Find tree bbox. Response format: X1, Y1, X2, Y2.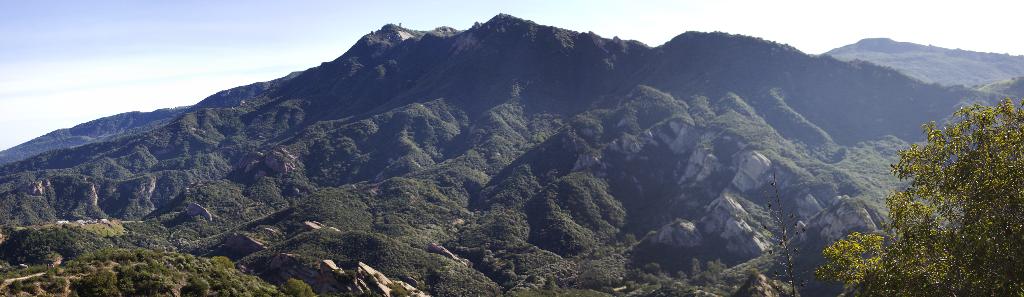
803, 90, 1023, 296.
